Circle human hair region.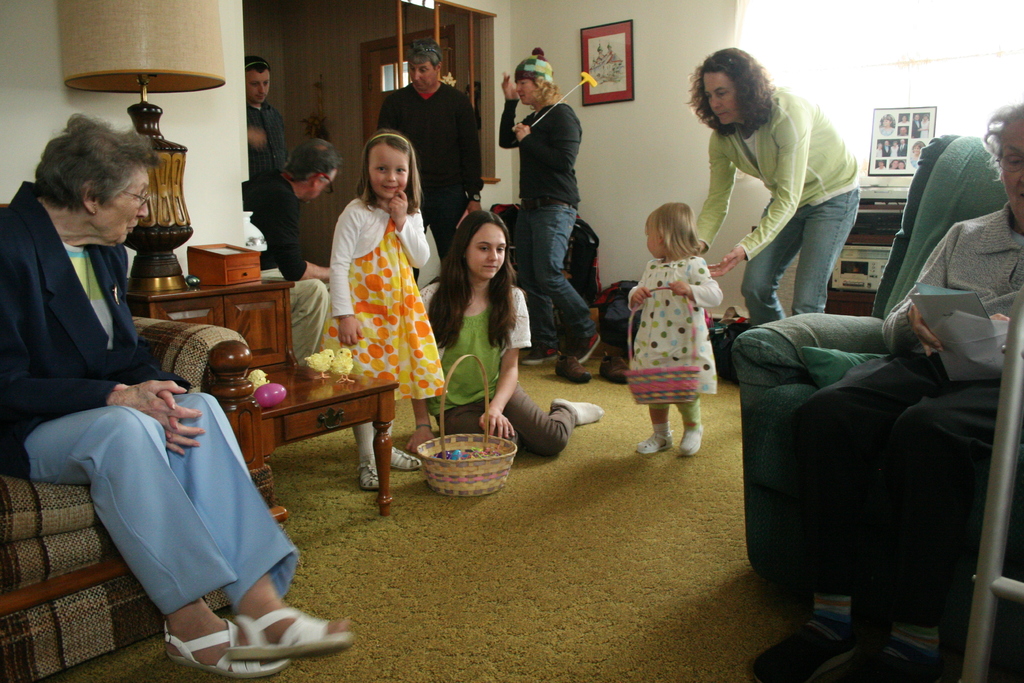
Region: (279, 137, 345, 183).
